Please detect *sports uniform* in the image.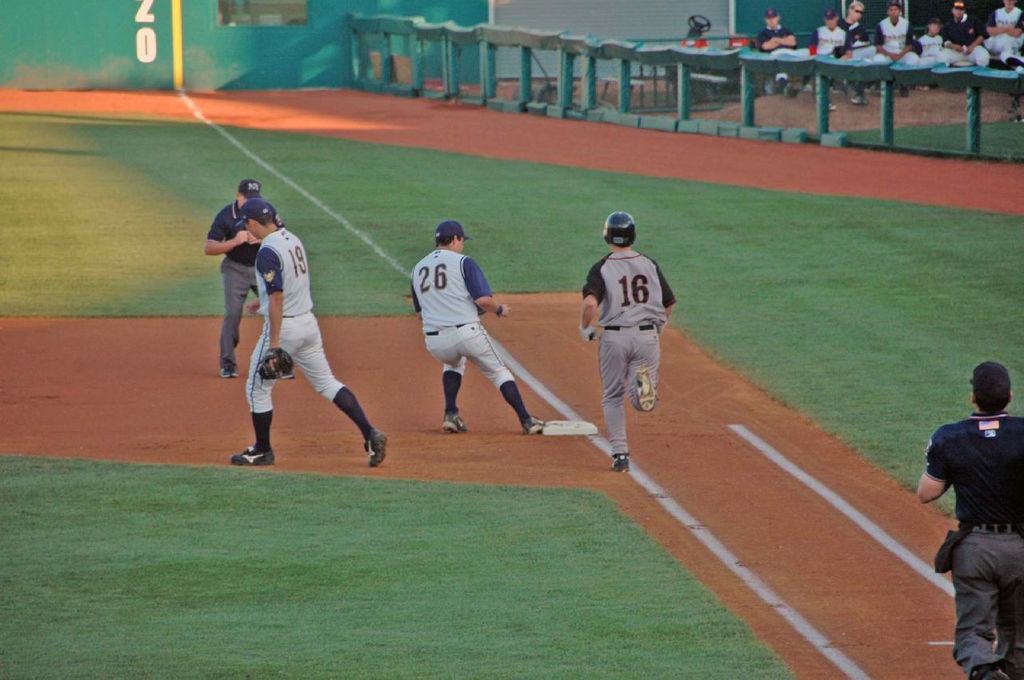
879:6:920:90.
